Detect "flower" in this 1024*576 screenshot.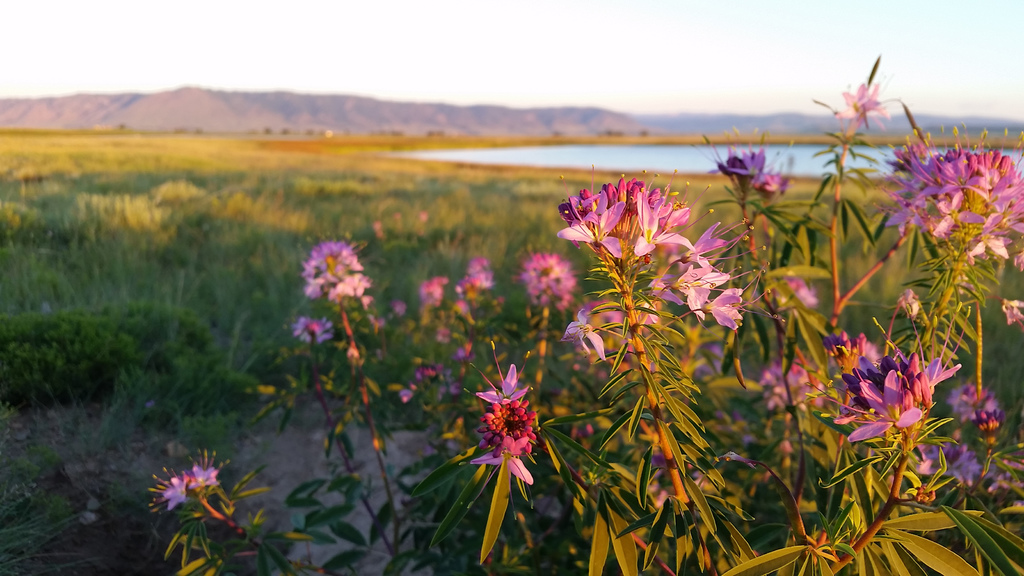
Detection: l=553, t=308, r=617, b=365.
